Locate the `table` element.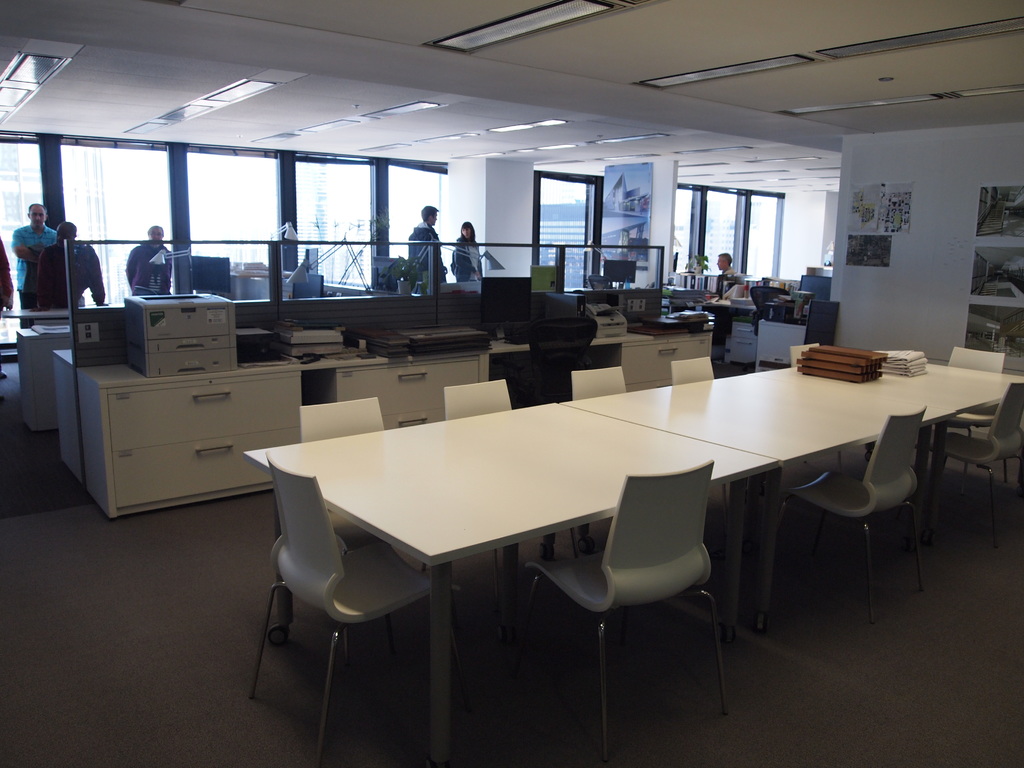
Element bbox: 467:307:712:383.
